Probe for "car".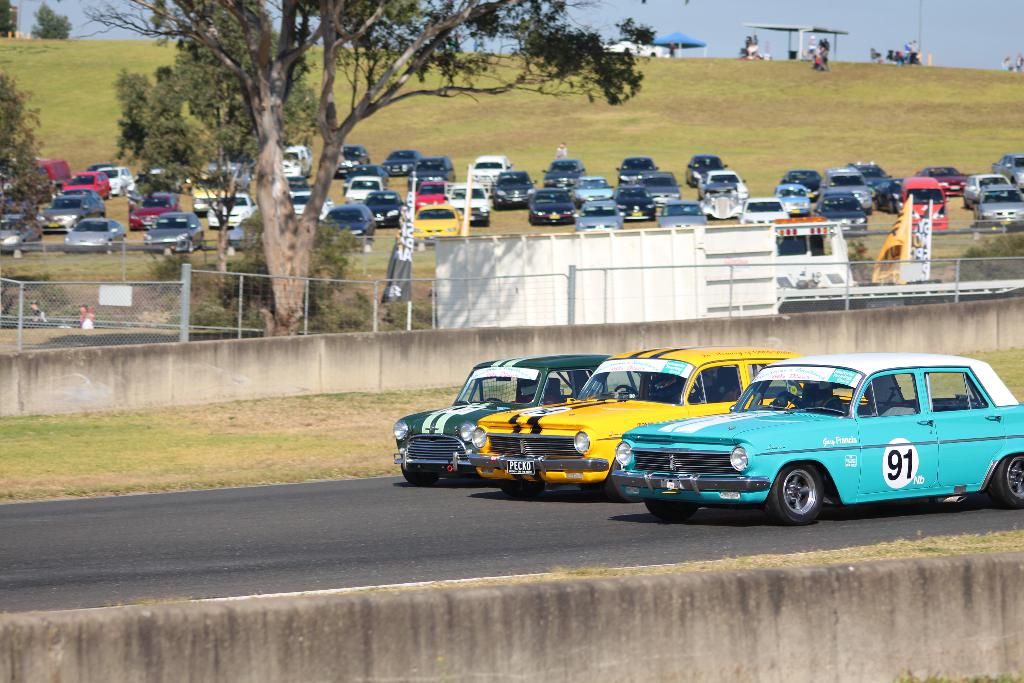
Probe result: rect(973, 189, 1023, 231).
